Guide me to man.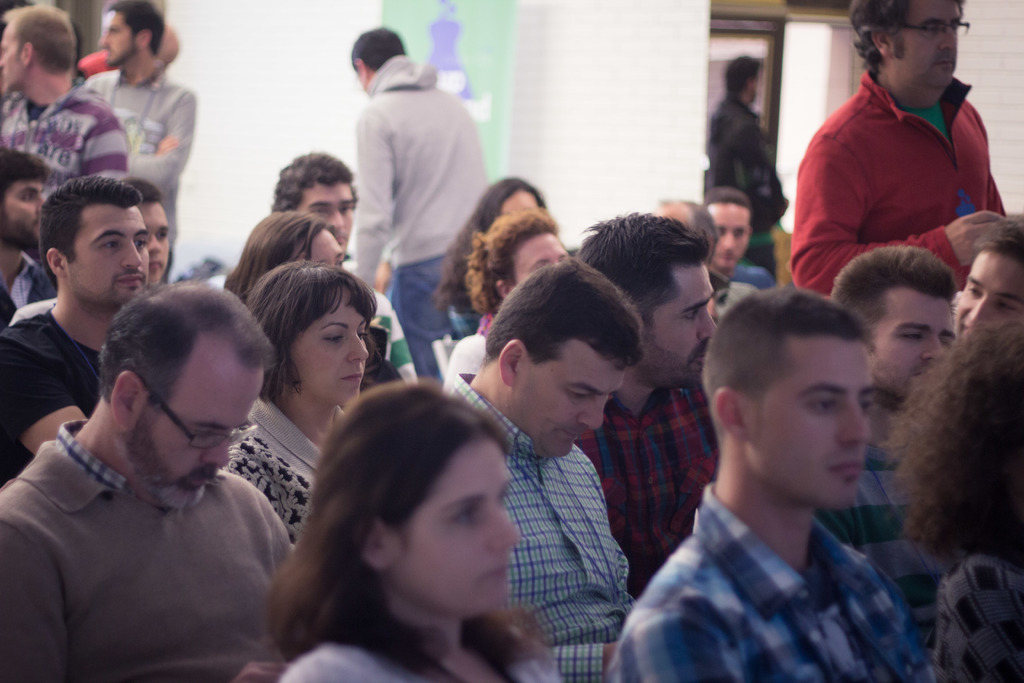
Guidance: x1=86, y1=0, x2=202, y2=317.
